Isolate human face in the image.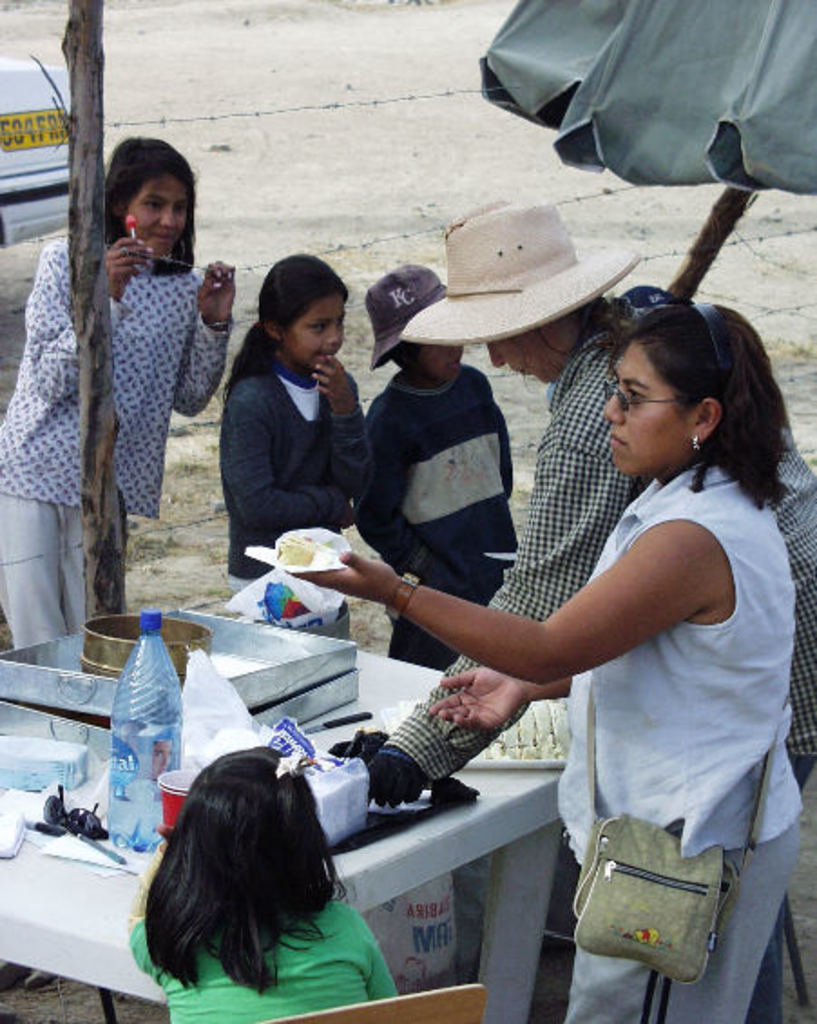
Isolated region: rect(598, 343, 692, 475).
